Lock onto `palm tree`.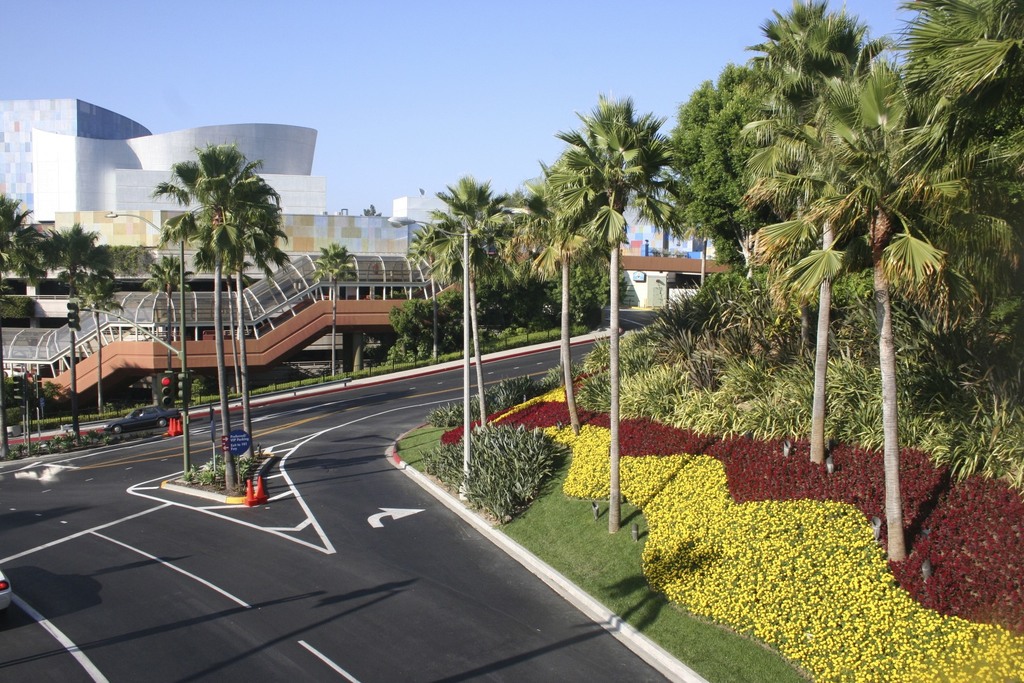
Locked: l=0, t=193, r=41, b=465.
